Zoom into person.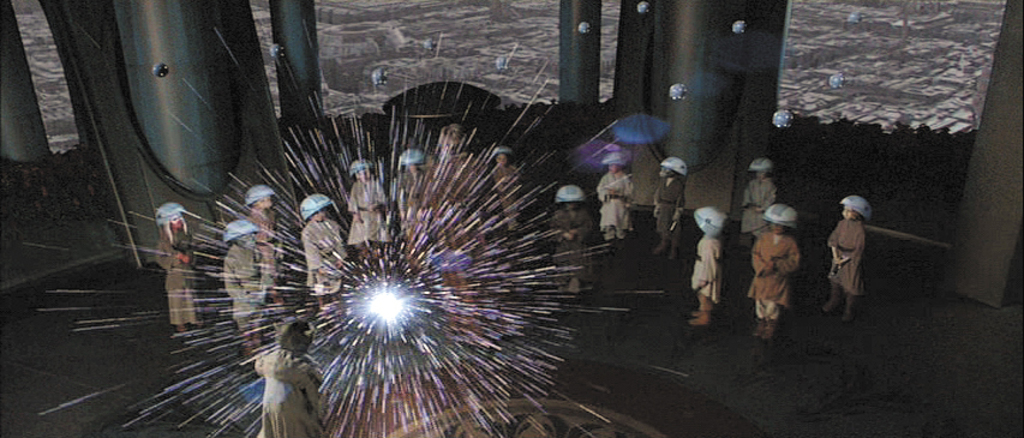
Zoom target: left=748, top=203, right=798, bottom=341.
